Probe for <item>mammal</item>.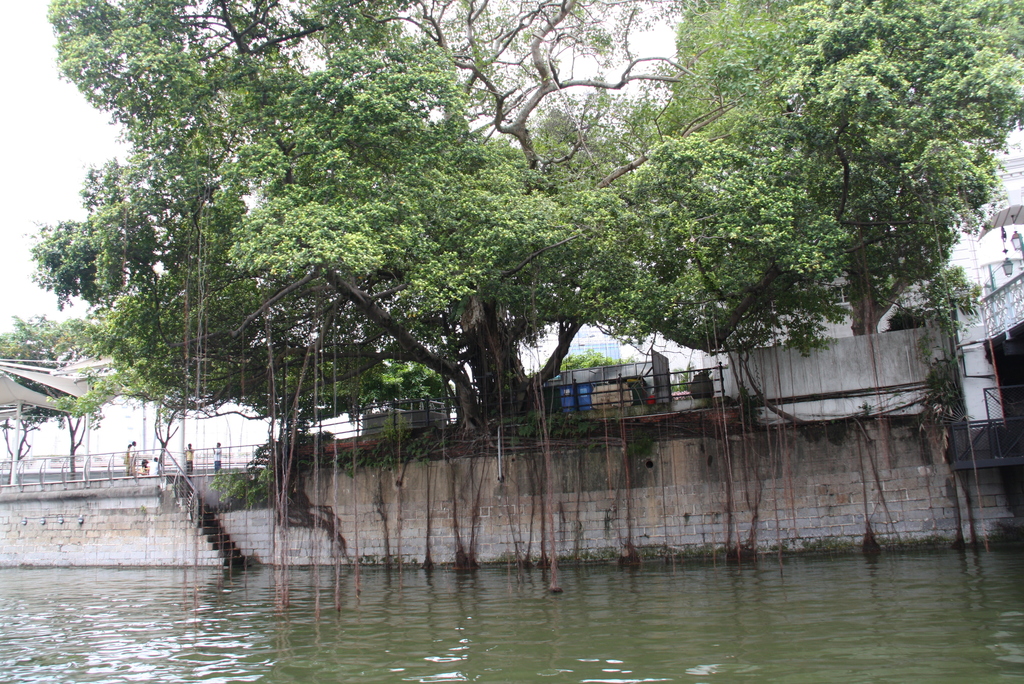
Probe result: <box>124,443,127,471</box>.
